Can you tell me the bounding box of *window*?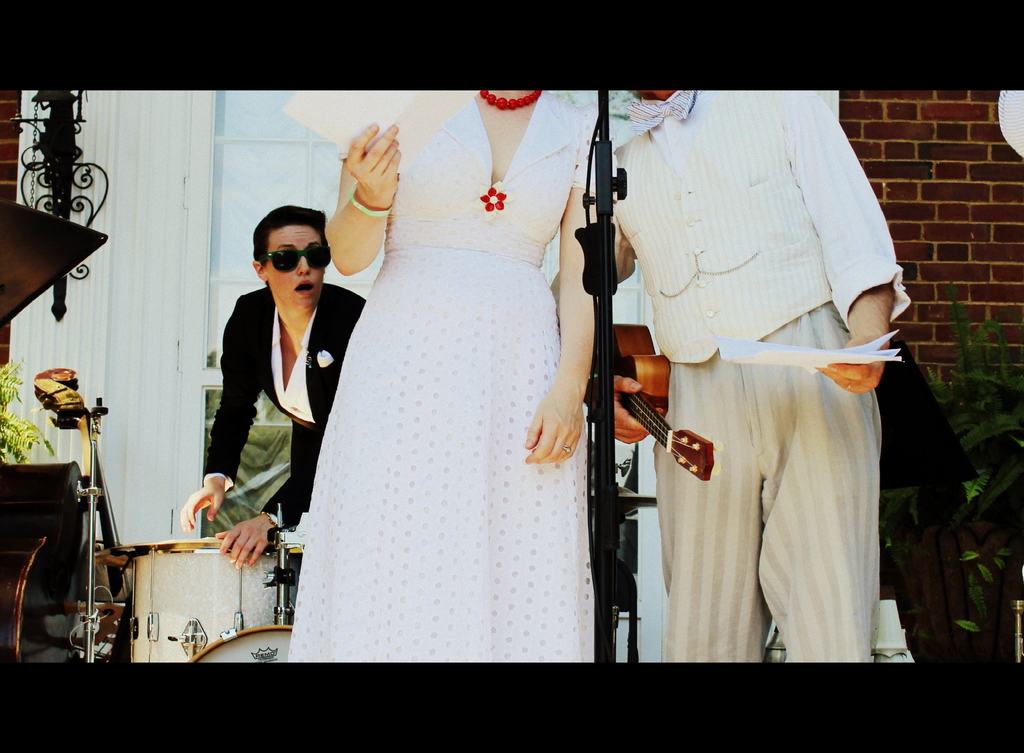
(205, 88, 375, 369).
